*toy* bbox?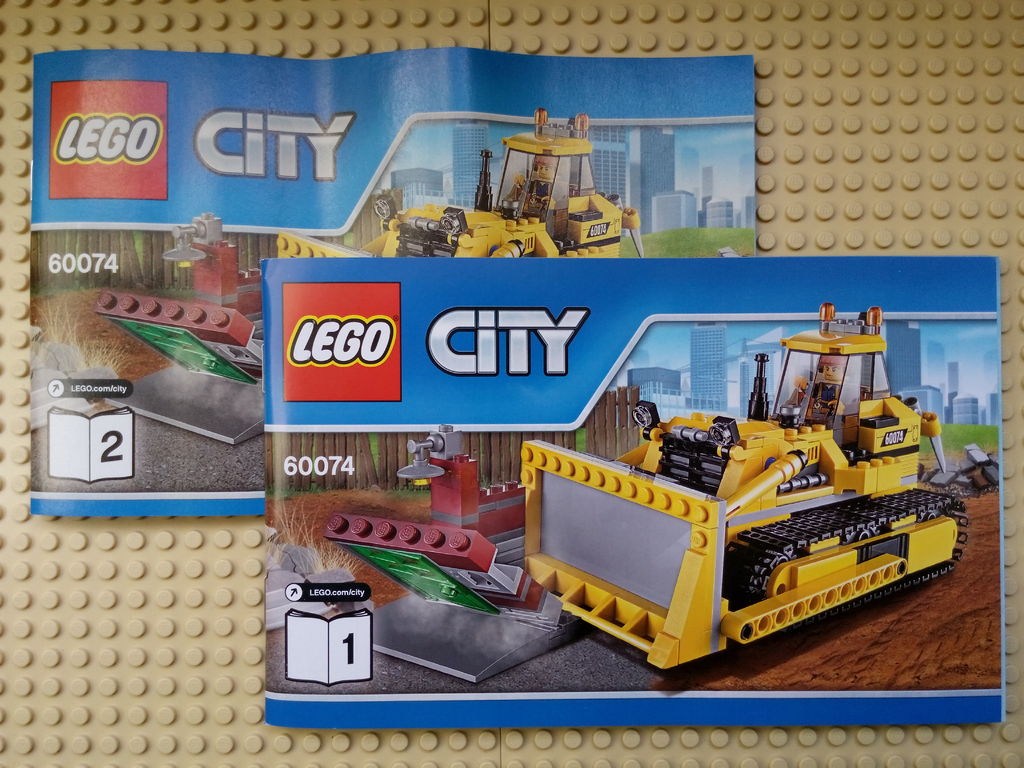
Rect(361, 109, 641, 262)
